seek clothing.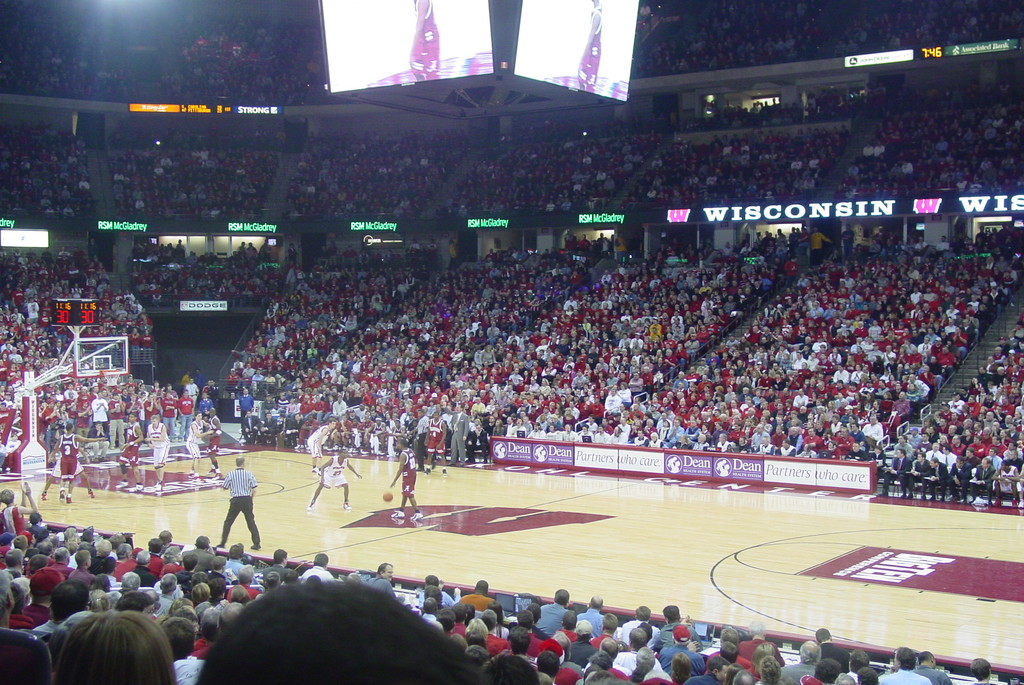
left=4, top=501, right=36, bottom=539.
